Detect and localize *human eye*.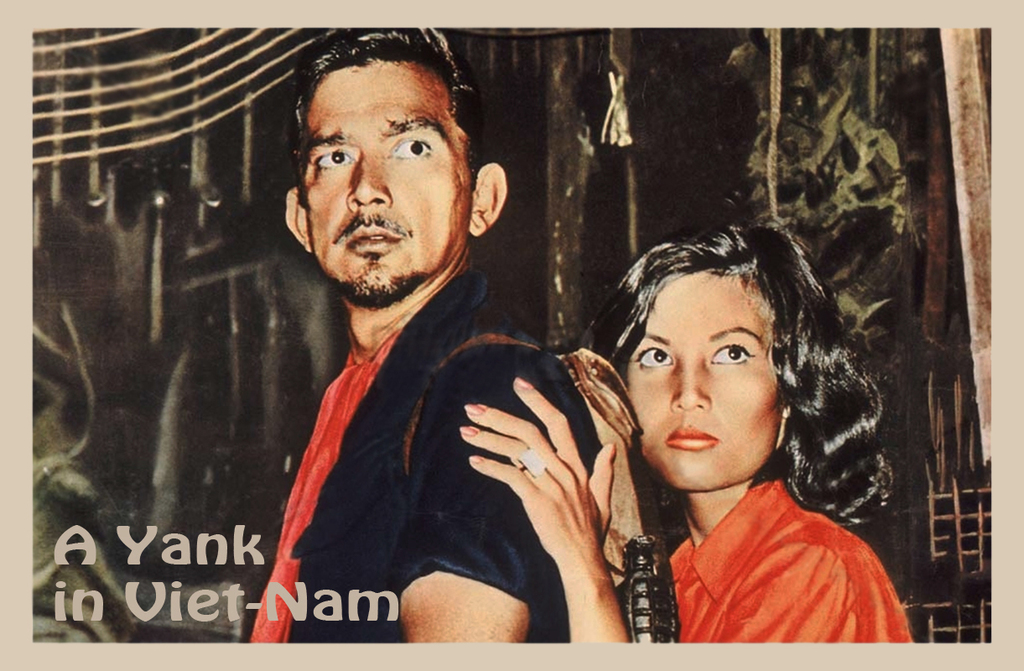
Localized at x1=387, y1=138, x2=439, y2=165.
